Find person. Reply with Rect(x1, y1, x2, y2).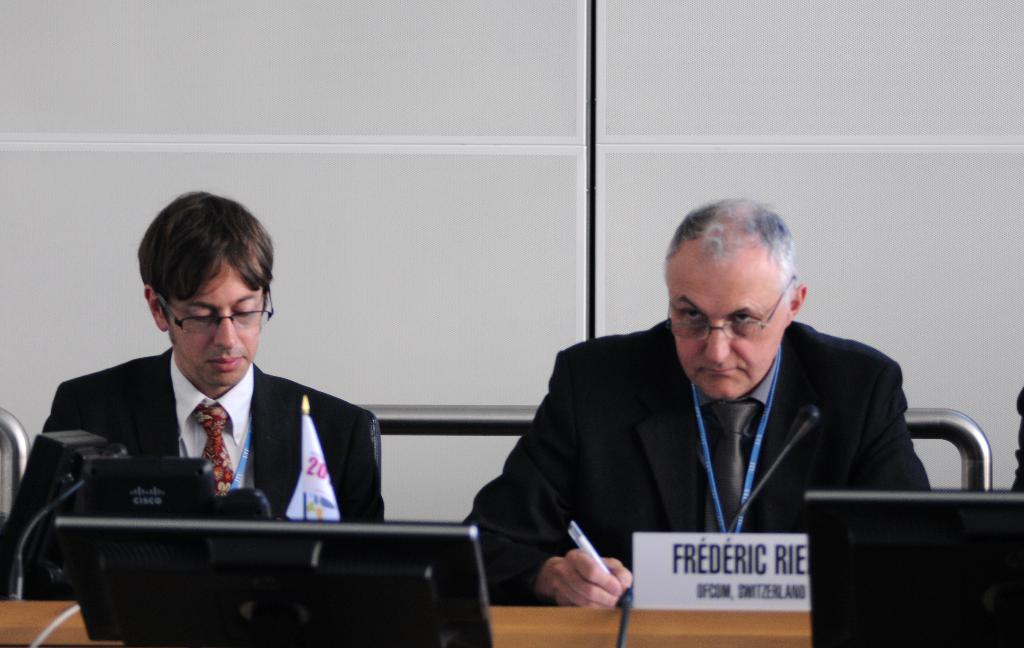
Rect(470, 193, 930, 610).
